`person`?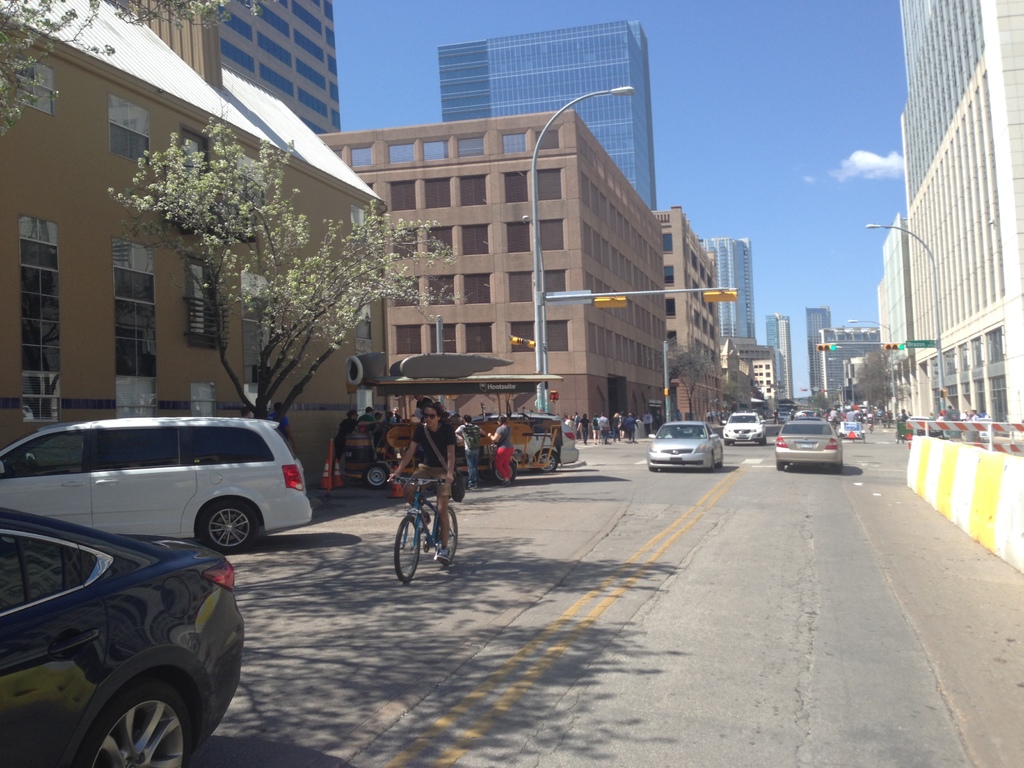
box(360, 406, 374, 420)
